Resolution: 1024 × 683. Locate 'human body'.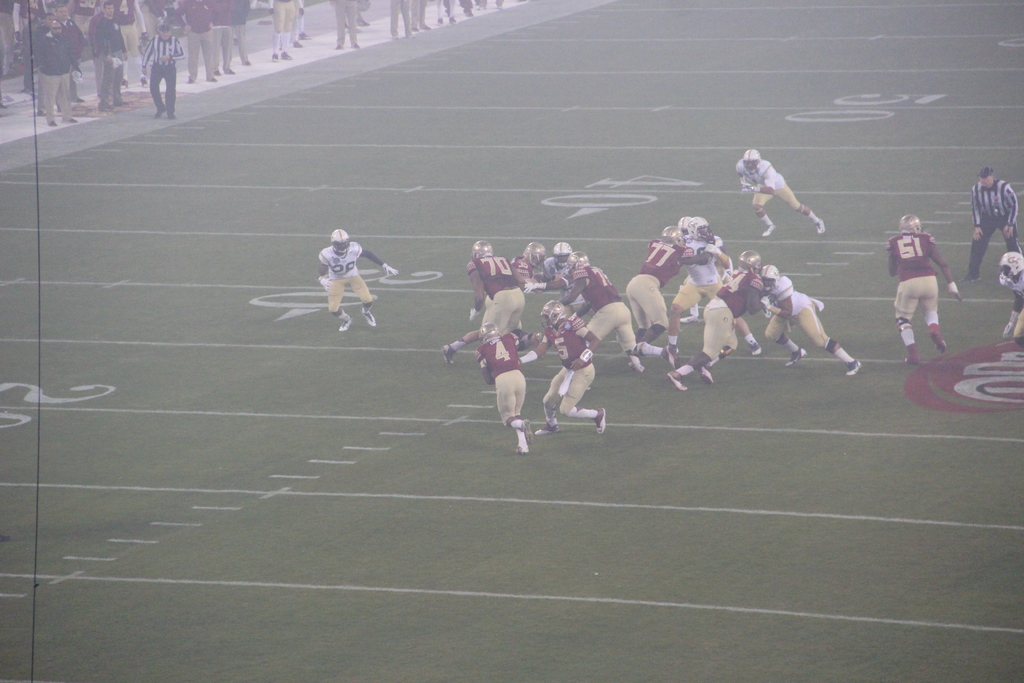
locate(315, 229, 401, 332).
